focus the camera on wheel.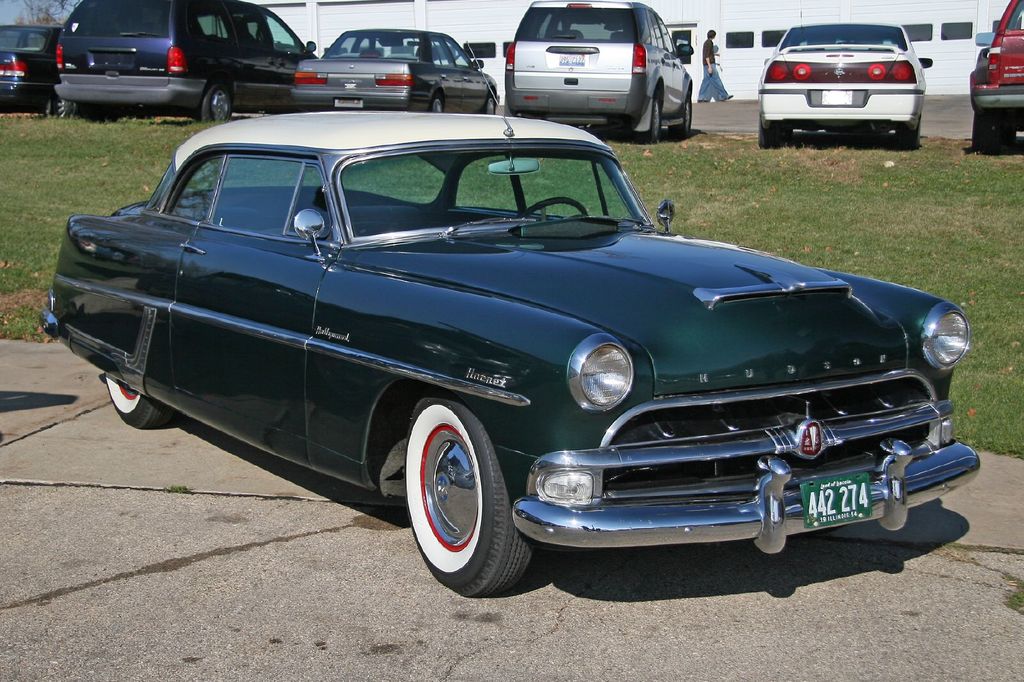
Focus region: (200, 84, 230, 122).
